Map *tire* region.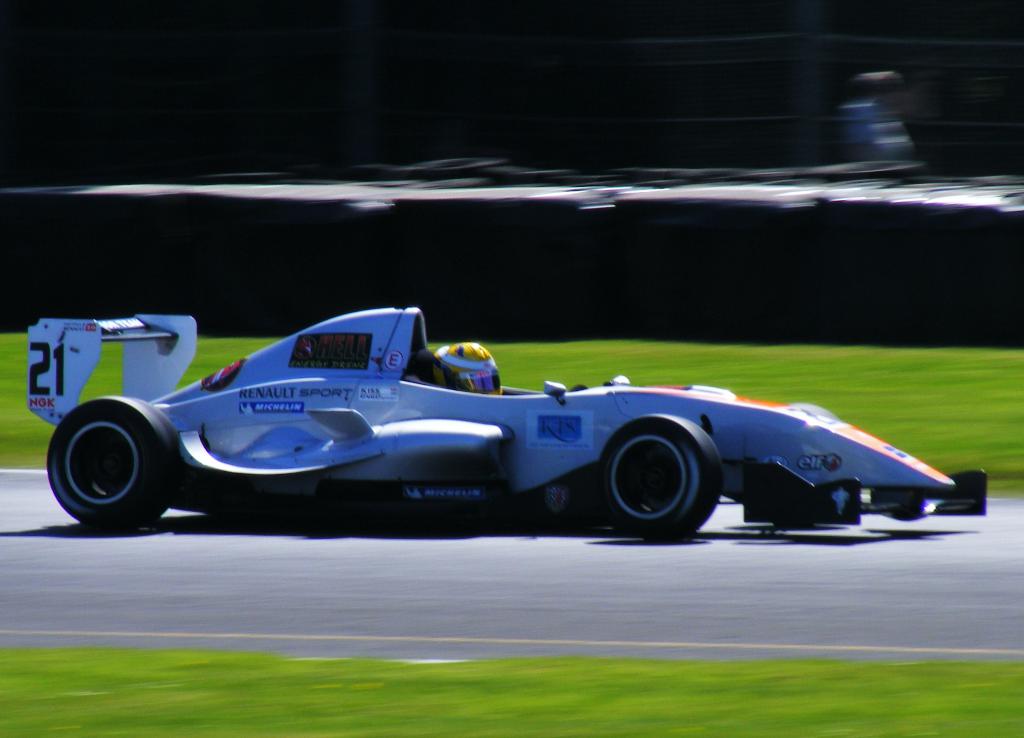
Mapped to pyautogui.locateOnScreen(595, 414, 719, 538).
